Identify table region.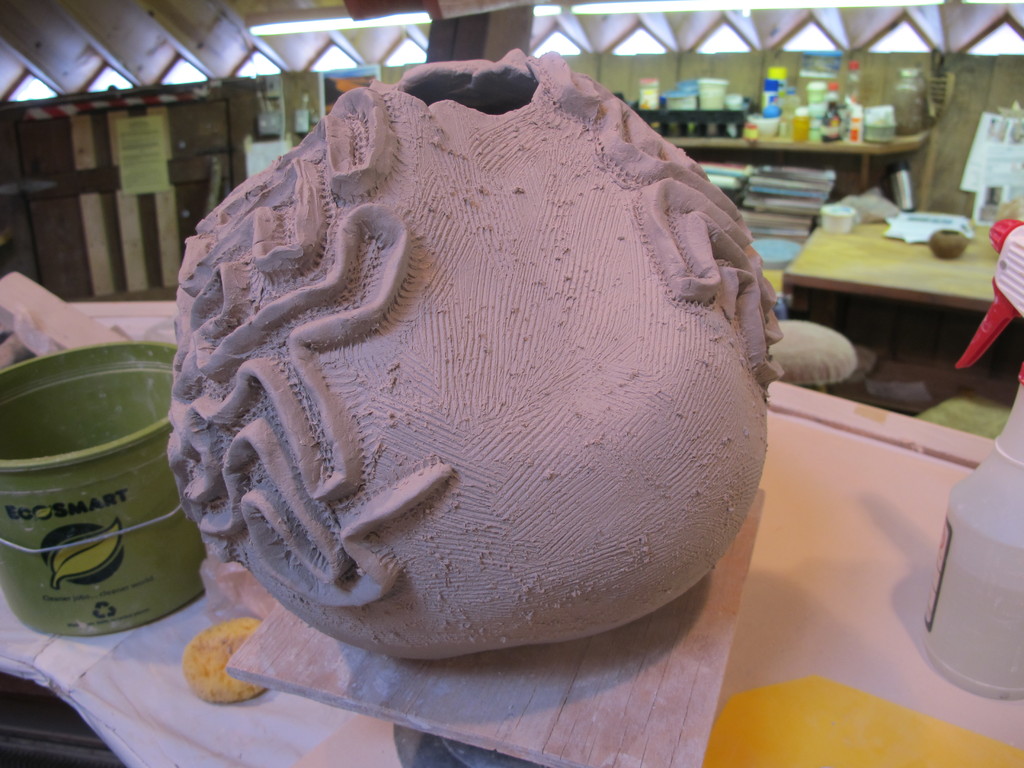
Region: (670, 137, 918, 200).
